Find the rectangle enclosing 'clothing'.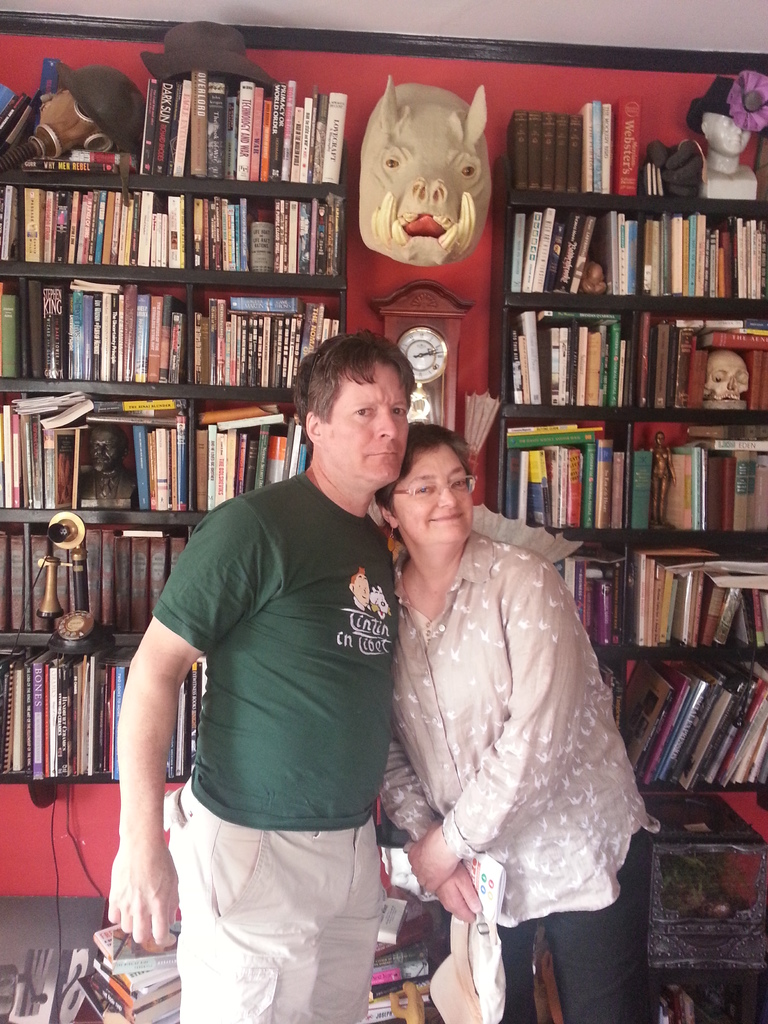
357/481/656/953.
